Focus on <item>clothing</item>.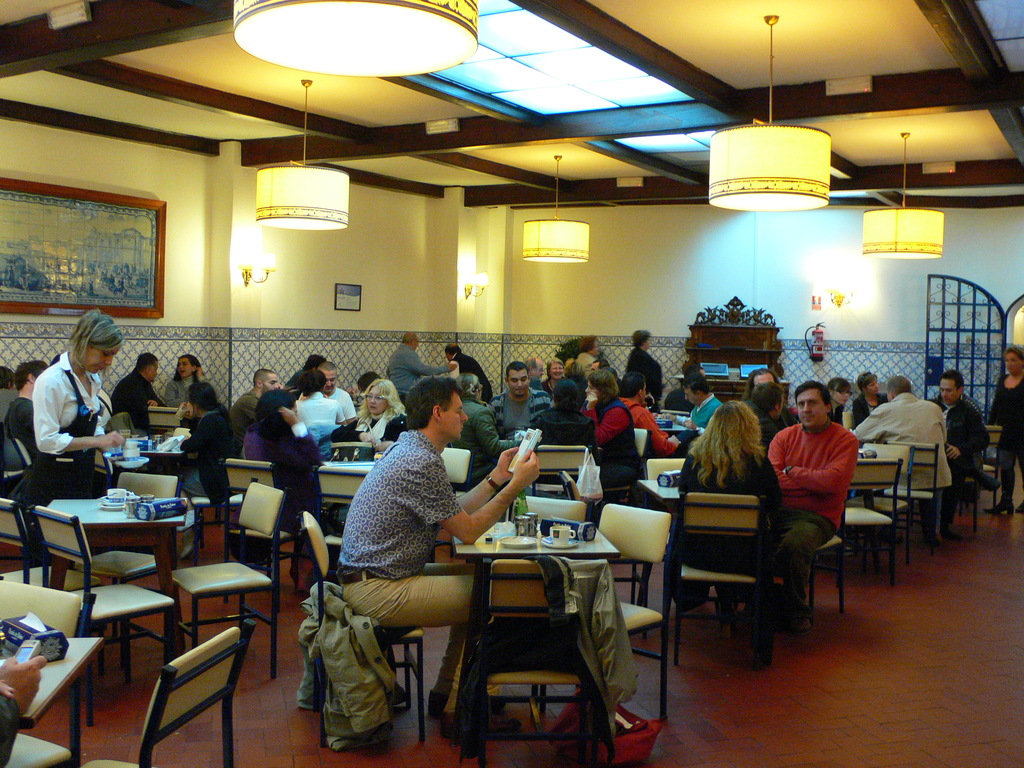
Focused at box(4, 395, 39, 462).
